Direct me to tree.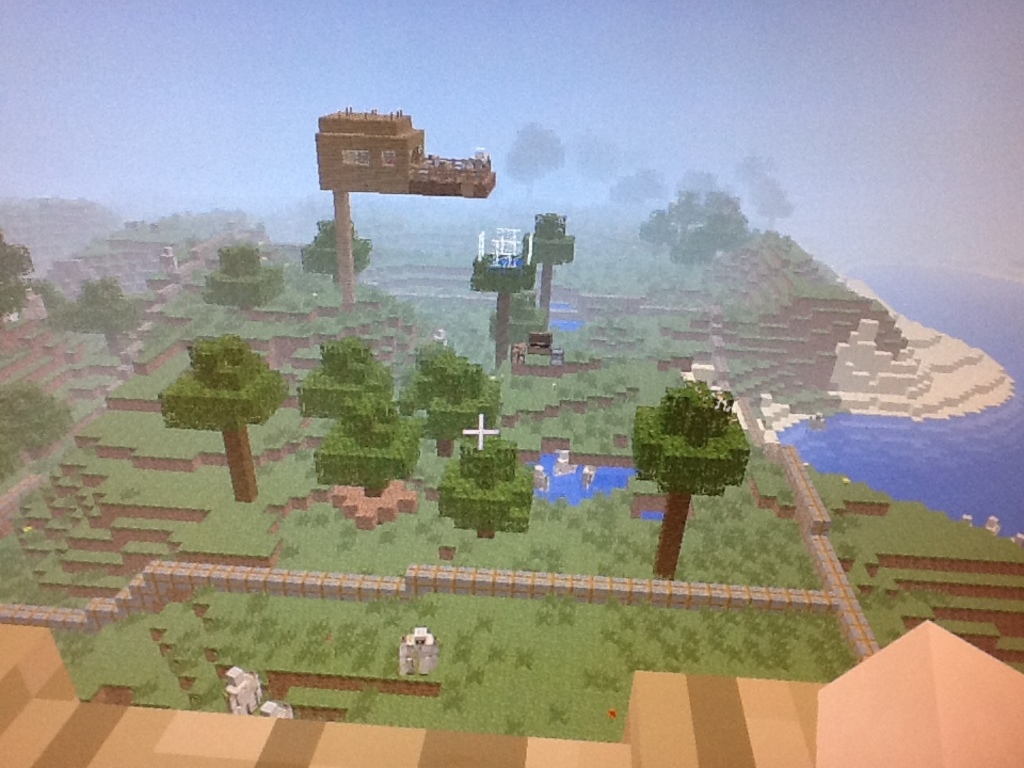
Direction: [left=391, top=337, right=508, bottom=461].
